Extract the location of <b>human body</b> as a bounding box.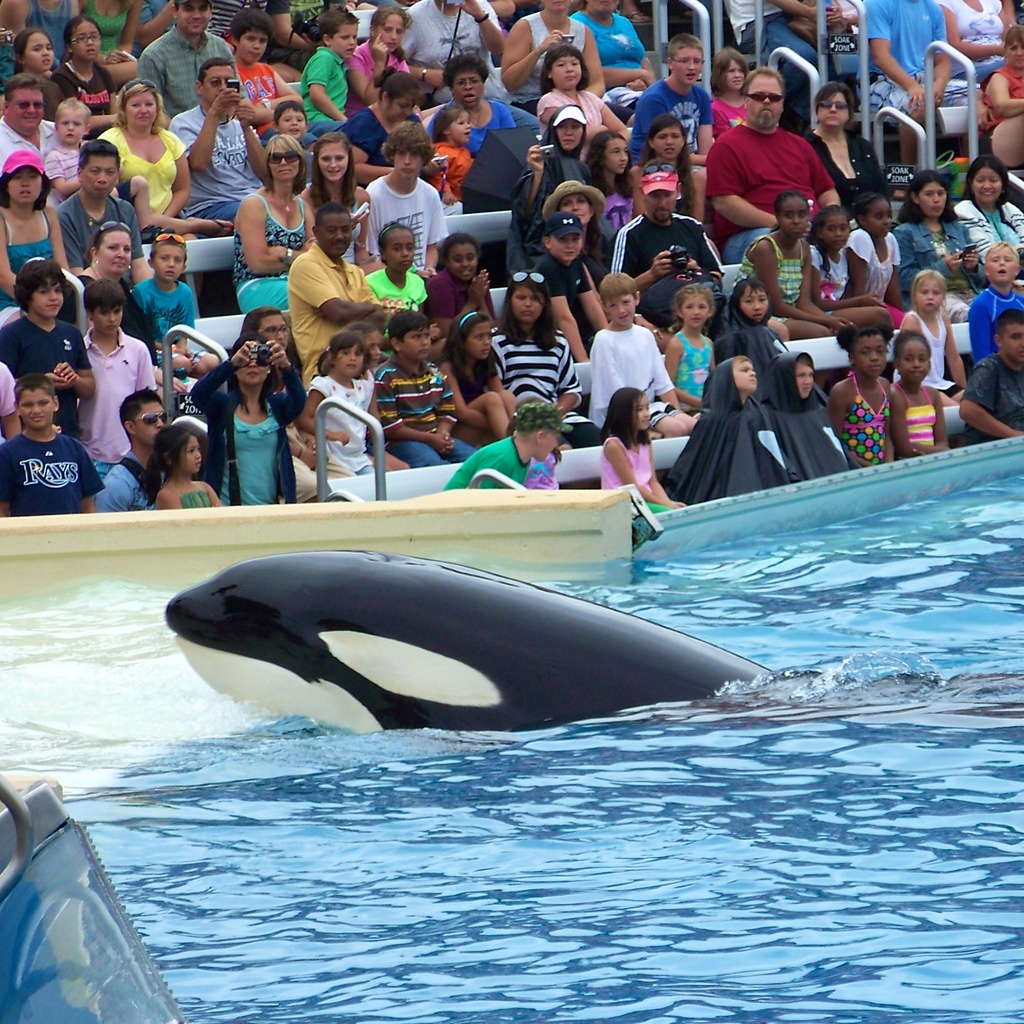
(left=149, top=421, right=219, bottom=507).
